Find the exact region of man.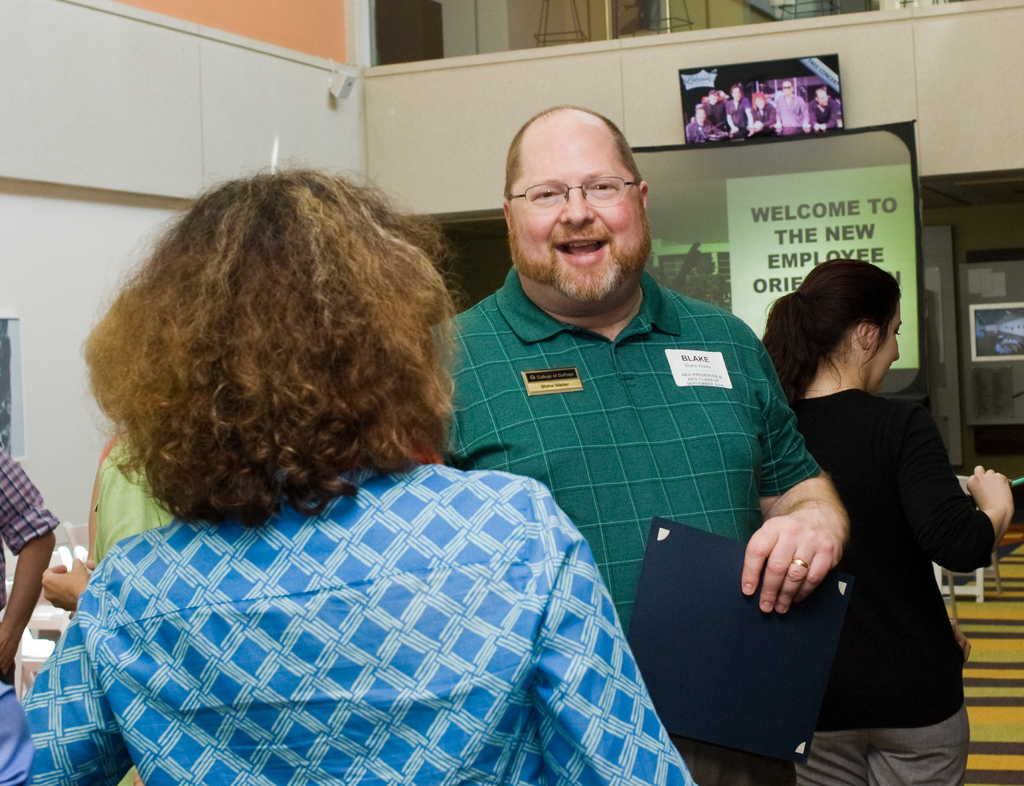
Exact region: rect(424, 102, 847, 785).
